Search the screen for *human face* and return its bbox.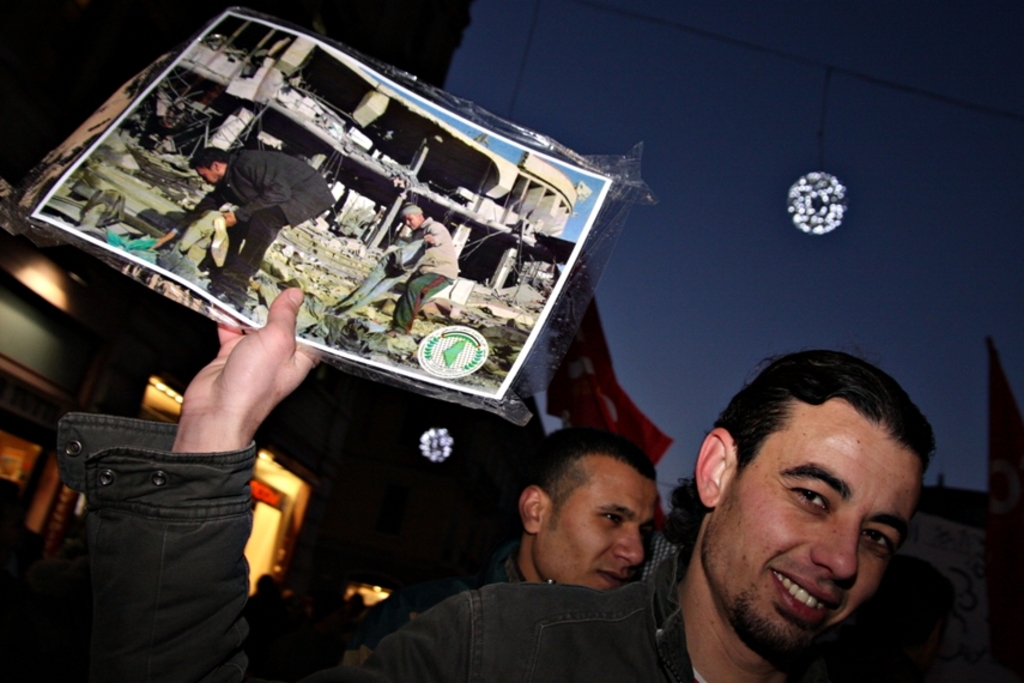
Found: 402/212/419/231.
